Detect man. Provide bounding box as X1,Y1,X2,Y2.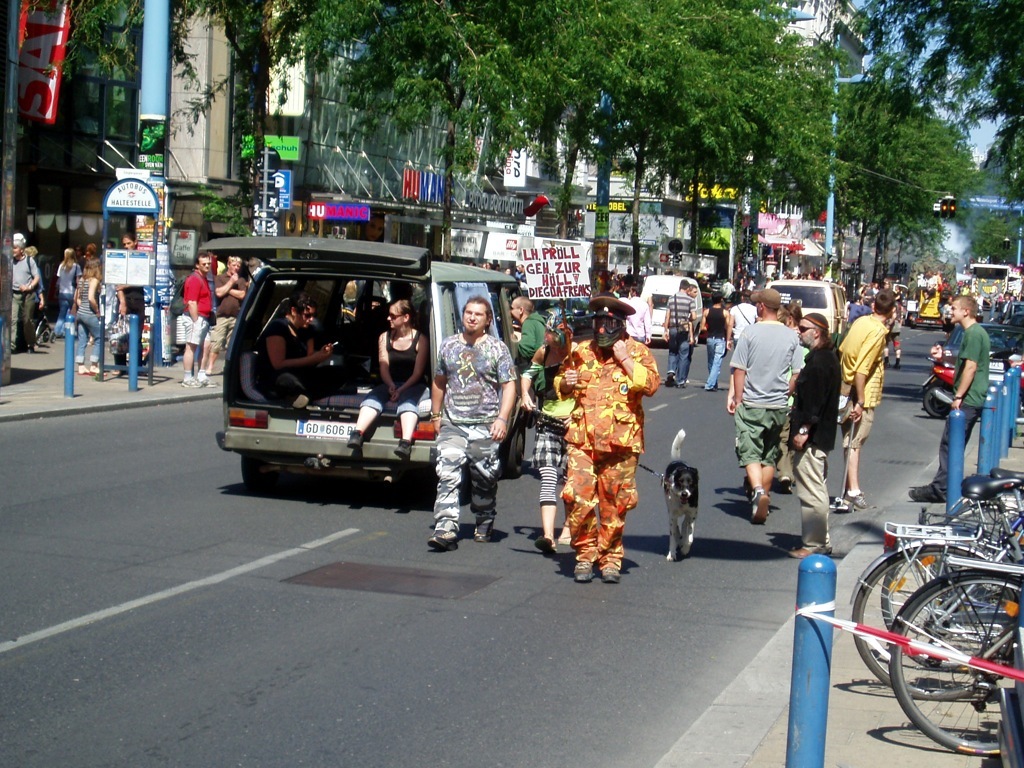
701,302,721,384.
